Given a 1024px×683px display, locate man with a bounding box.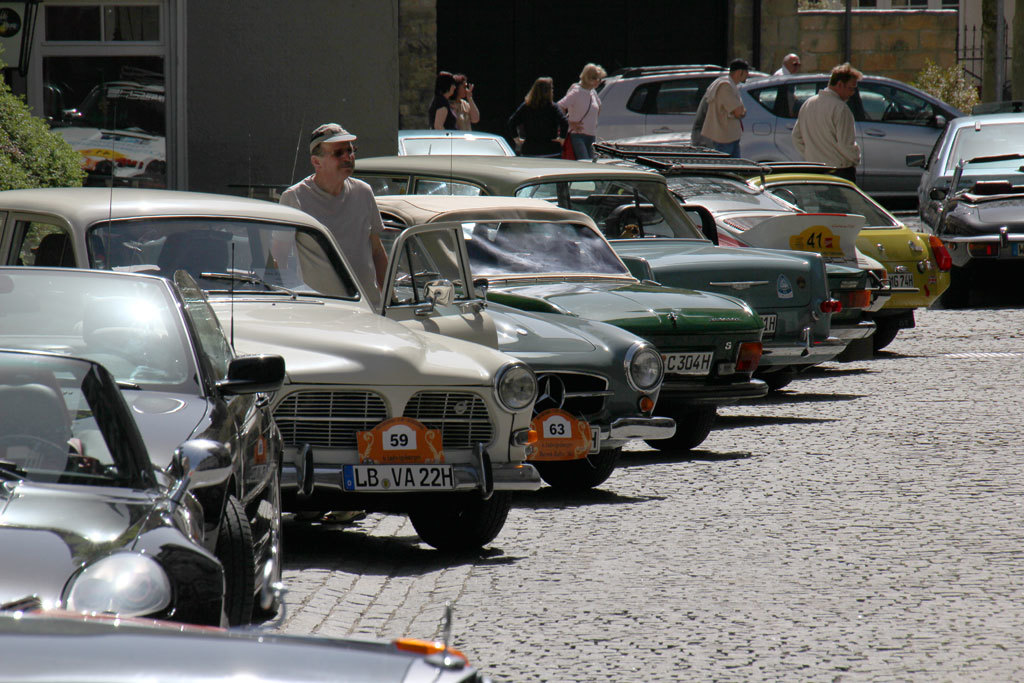
Located: 797:62:863:214.
